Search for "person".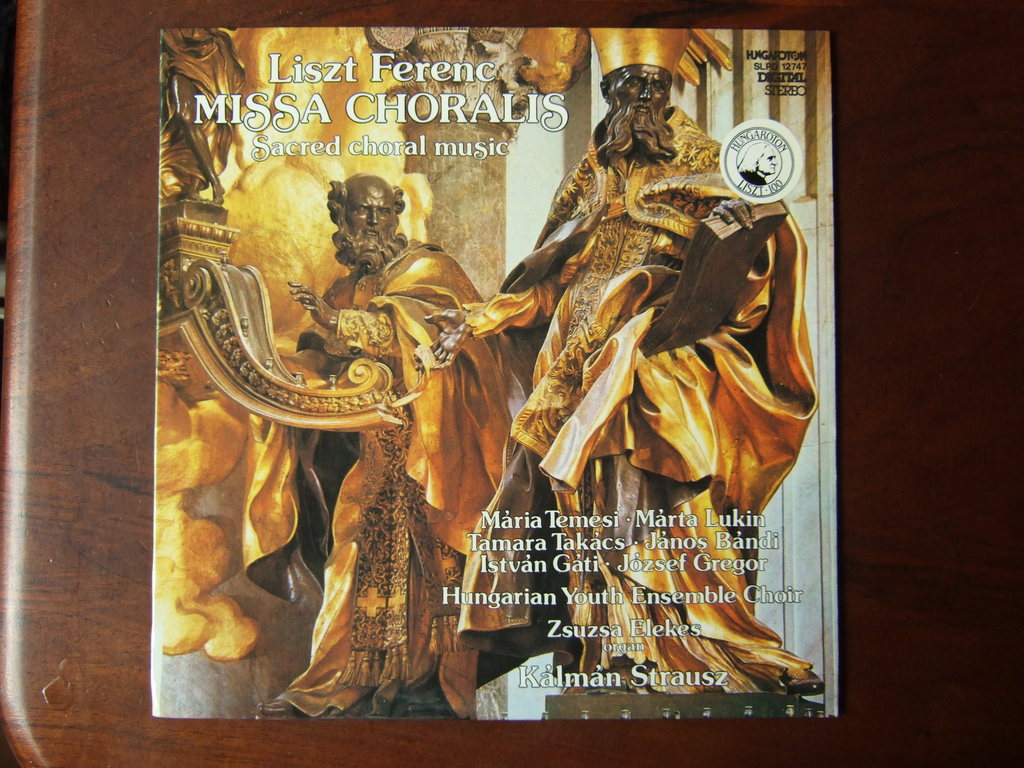
Found at detection(252, 140, 475, 729).
